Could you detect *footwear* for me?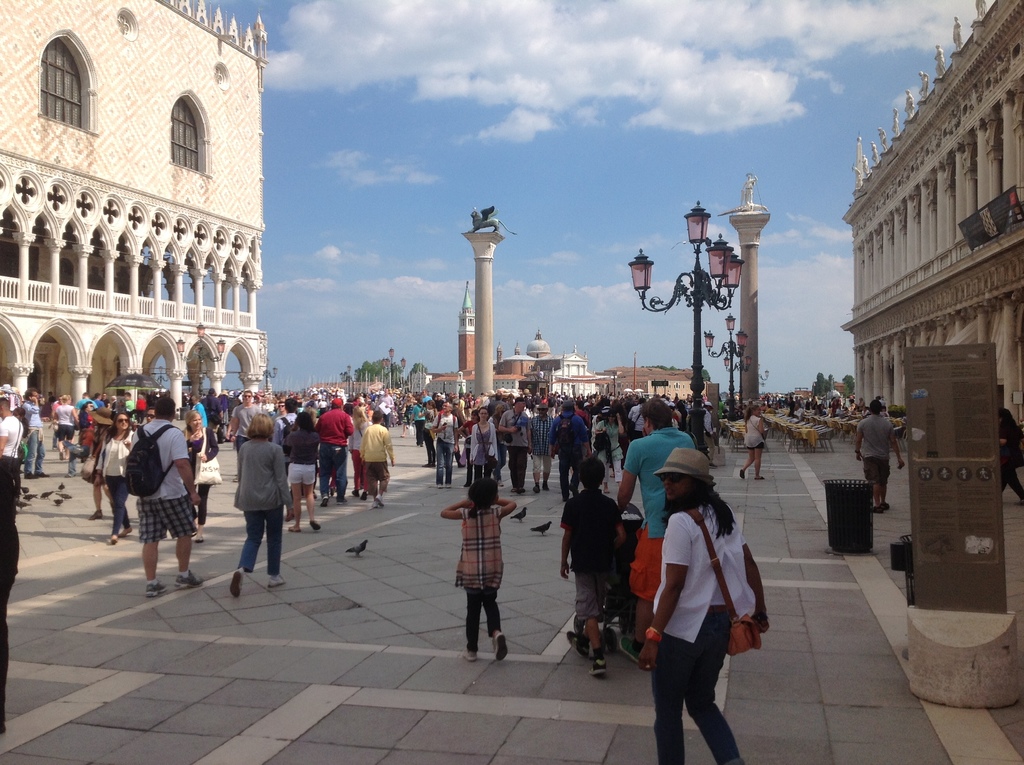
Detection result: x1=458 y1=648 x2=477 y2=662.
